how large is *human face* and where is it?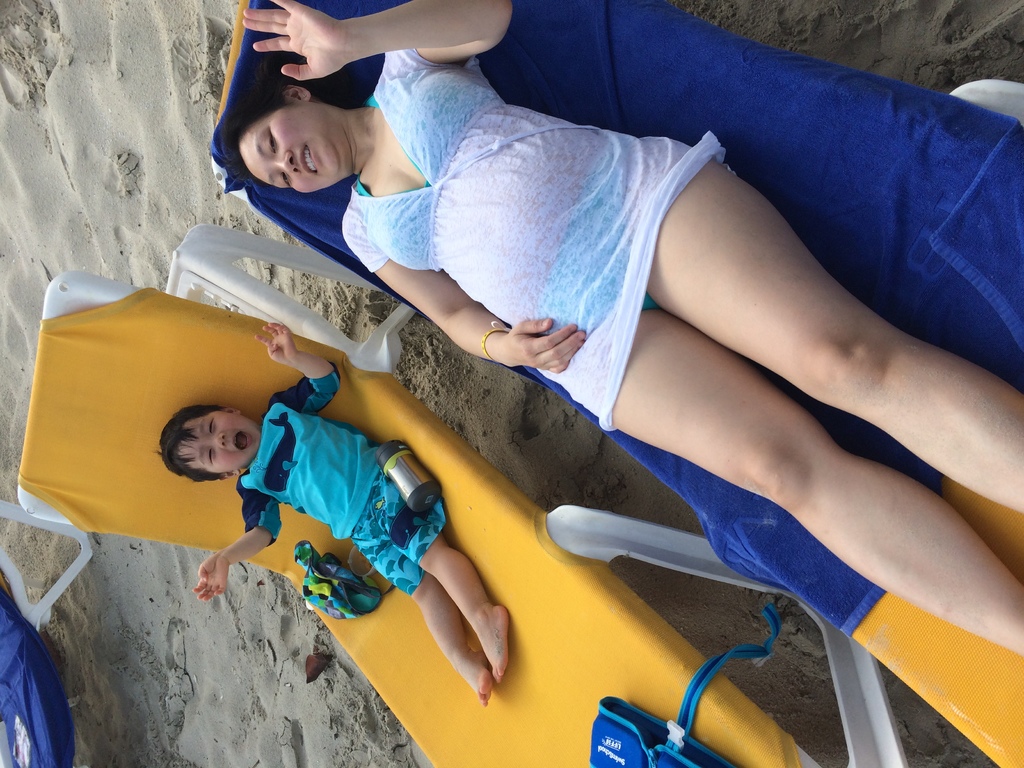
Bounding box: (x1=237, y1=101, x2=340, y2=192).
